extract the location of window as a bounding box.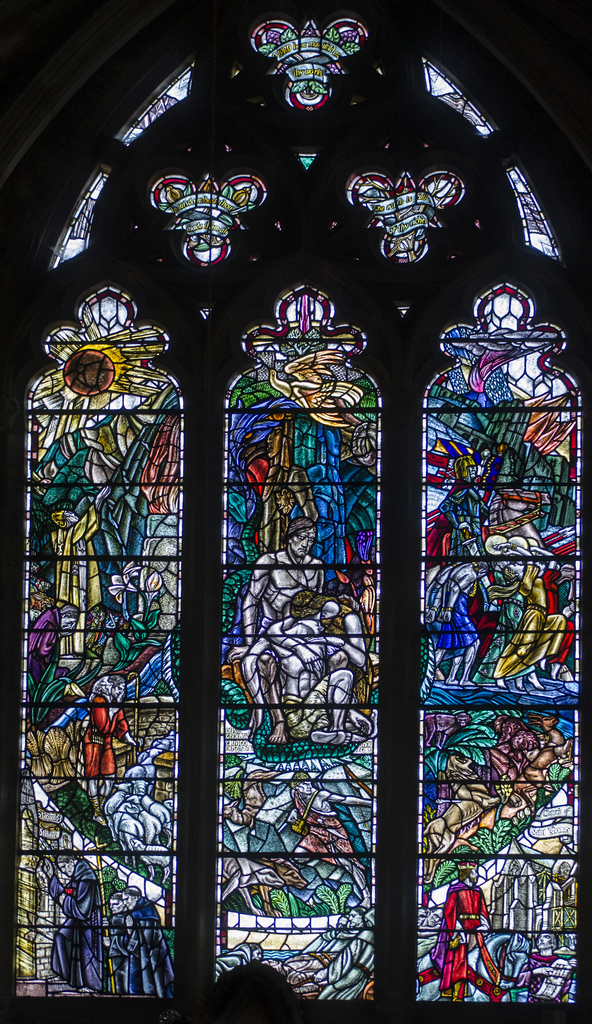
Rect(0, 6, 591, 1023).
